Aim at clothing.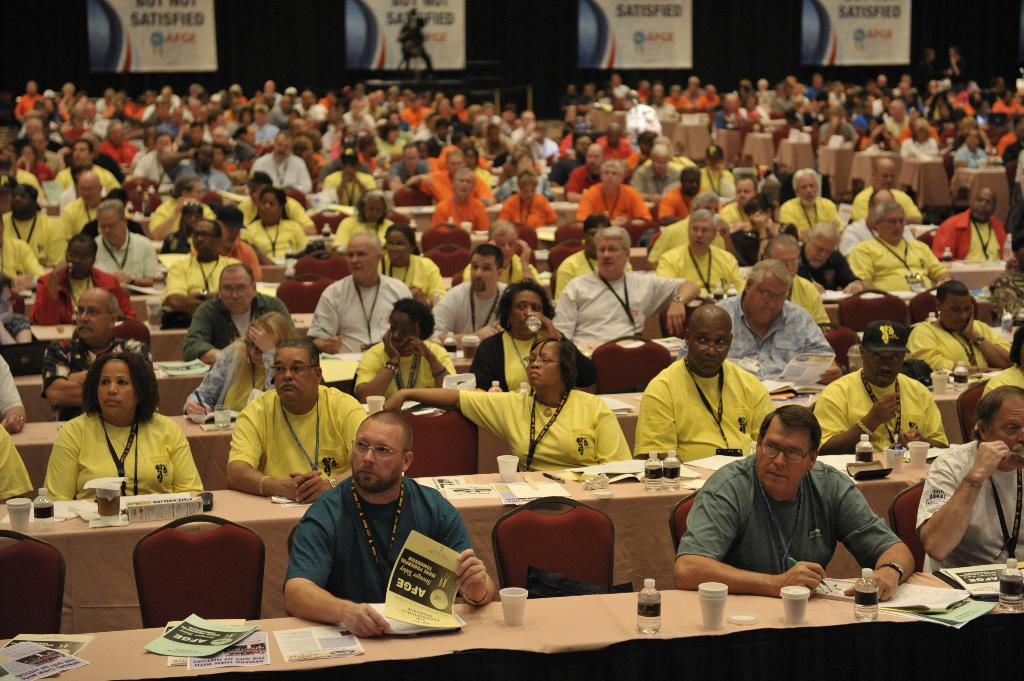
Aimed at rect(402, 104, 432, 133).
